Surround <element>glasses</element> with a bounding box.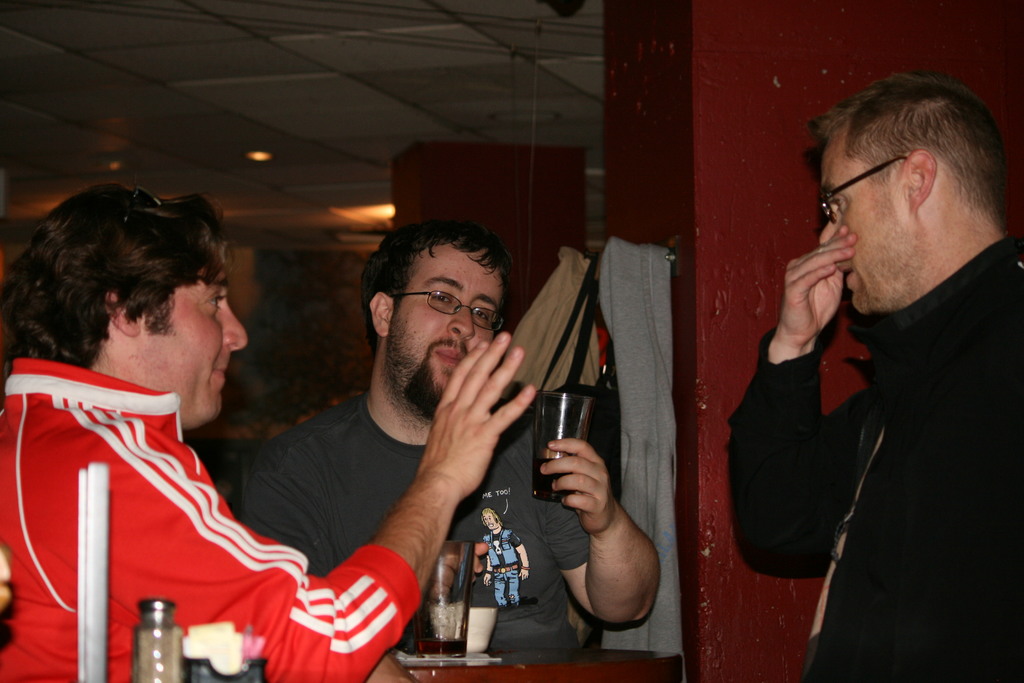
396,288,506,338.
